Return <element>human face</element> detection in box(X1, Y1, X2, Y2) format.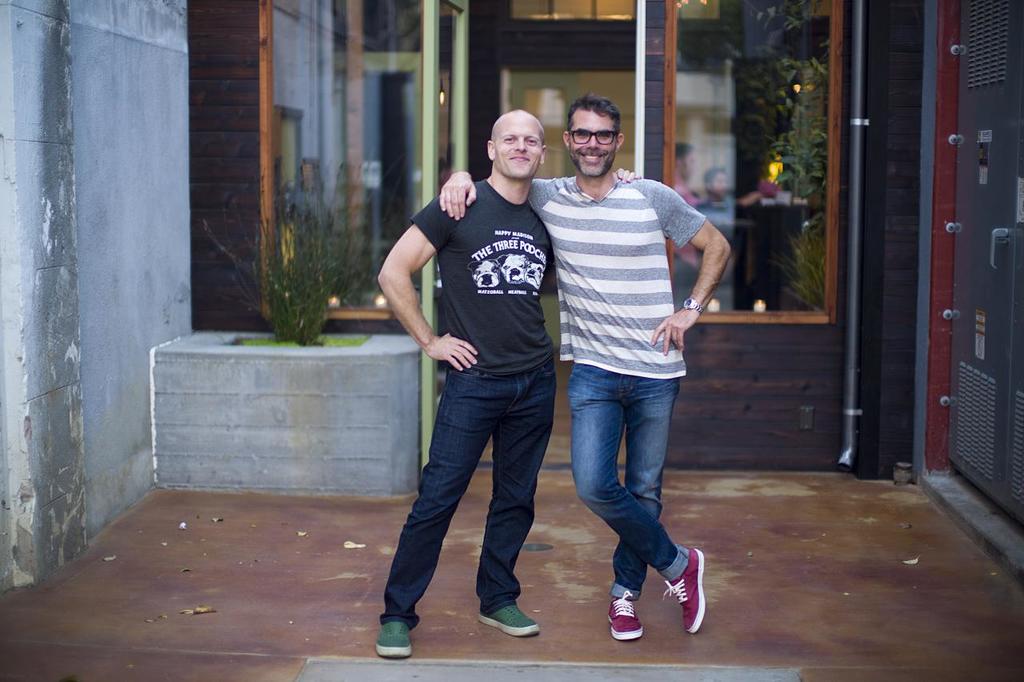
box(495, 114, 544, 177).
